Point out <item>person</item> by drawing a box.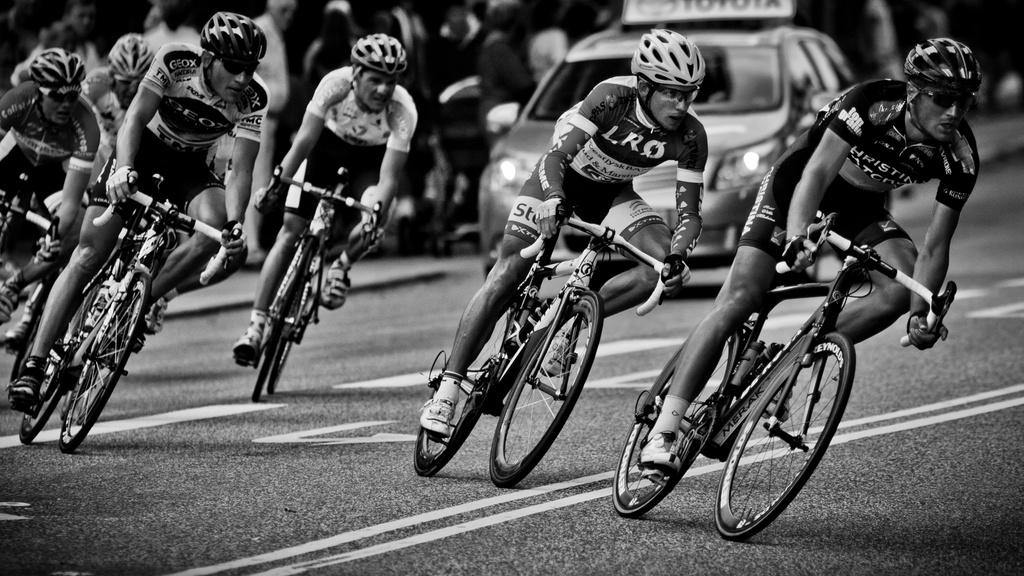
635 36 988 469.
